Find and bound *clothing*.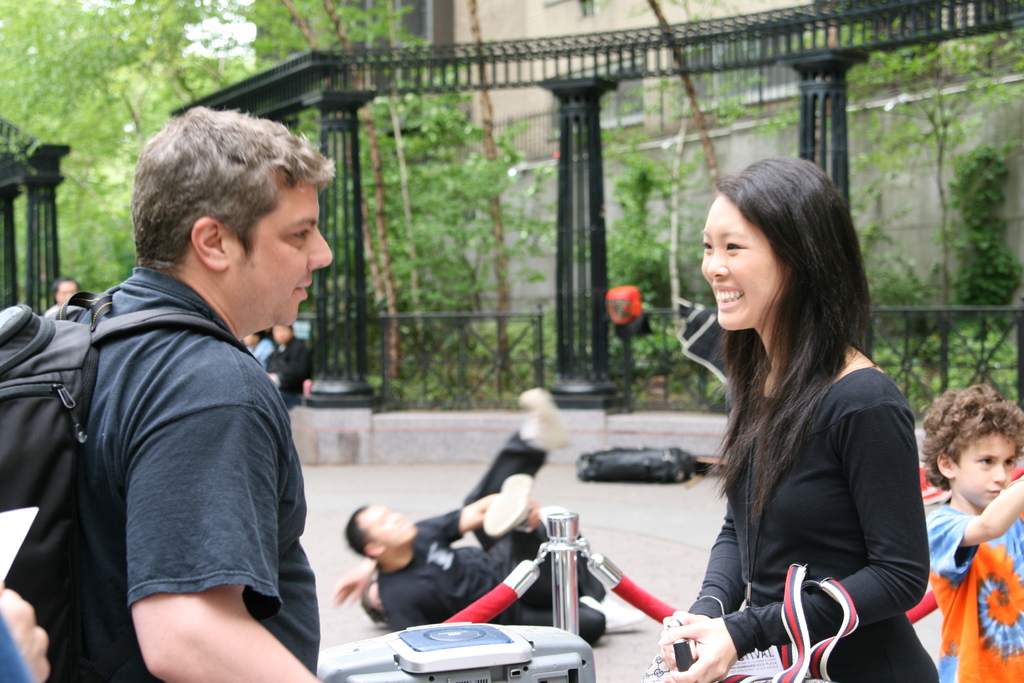
Bound: box(920, 488, 1023, 682).
